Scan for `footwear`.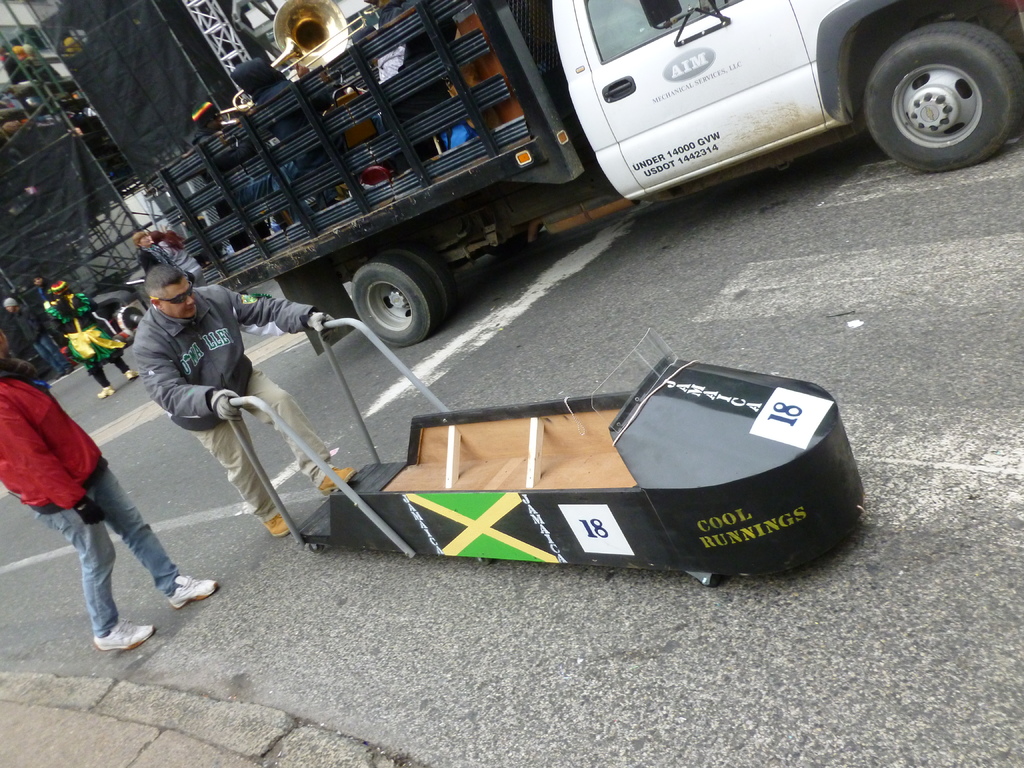
Scan result: l=97, t=627, r=158, b=652.
